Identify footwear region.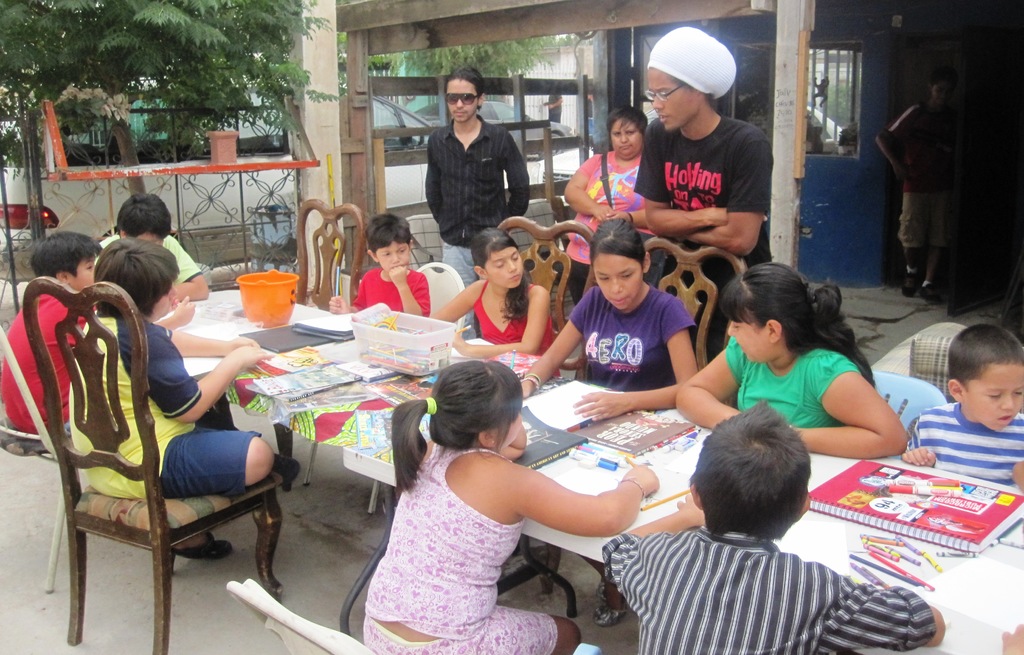
Region: 920, 283, 941, 303.
